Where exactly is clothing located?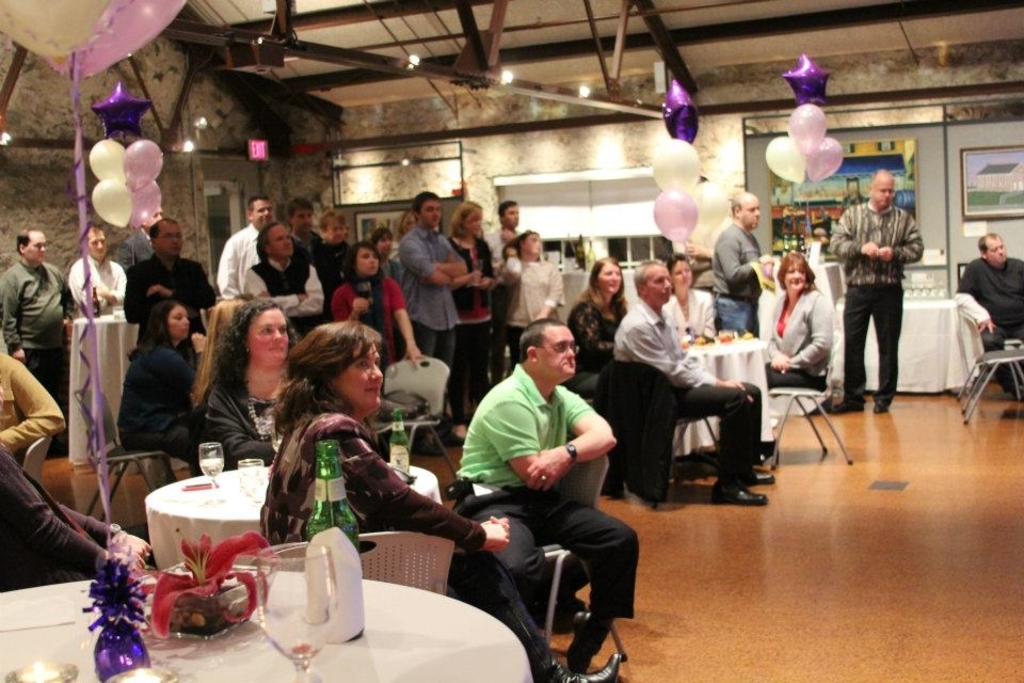
Its bounding box is bbox(330, 271, 405, 377).
